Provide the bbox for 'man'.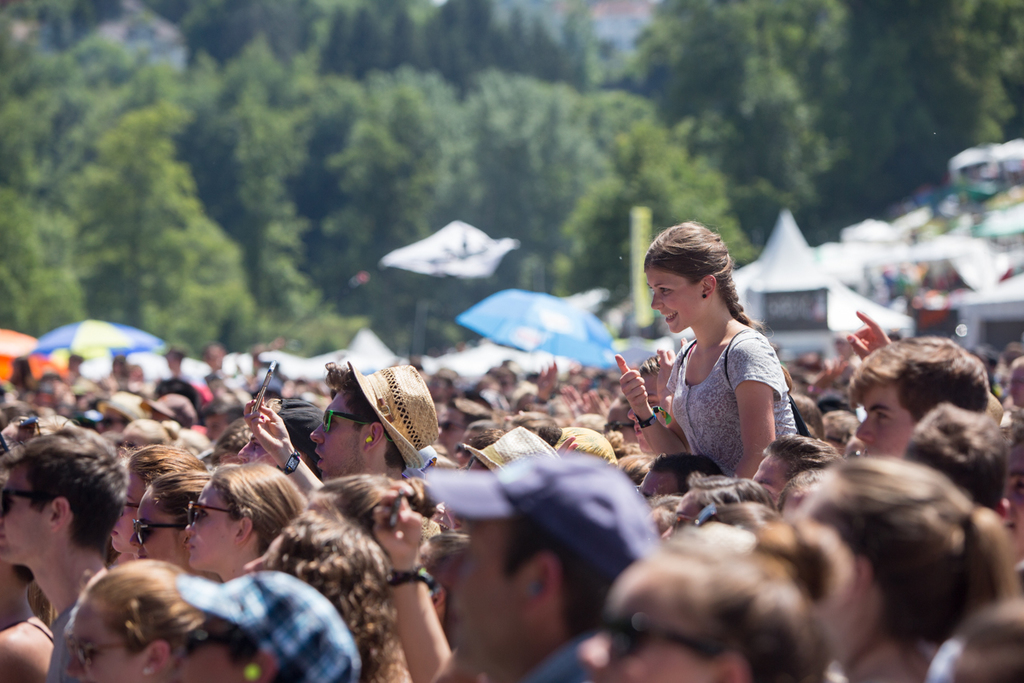
region(566, 549, 835, 682).
